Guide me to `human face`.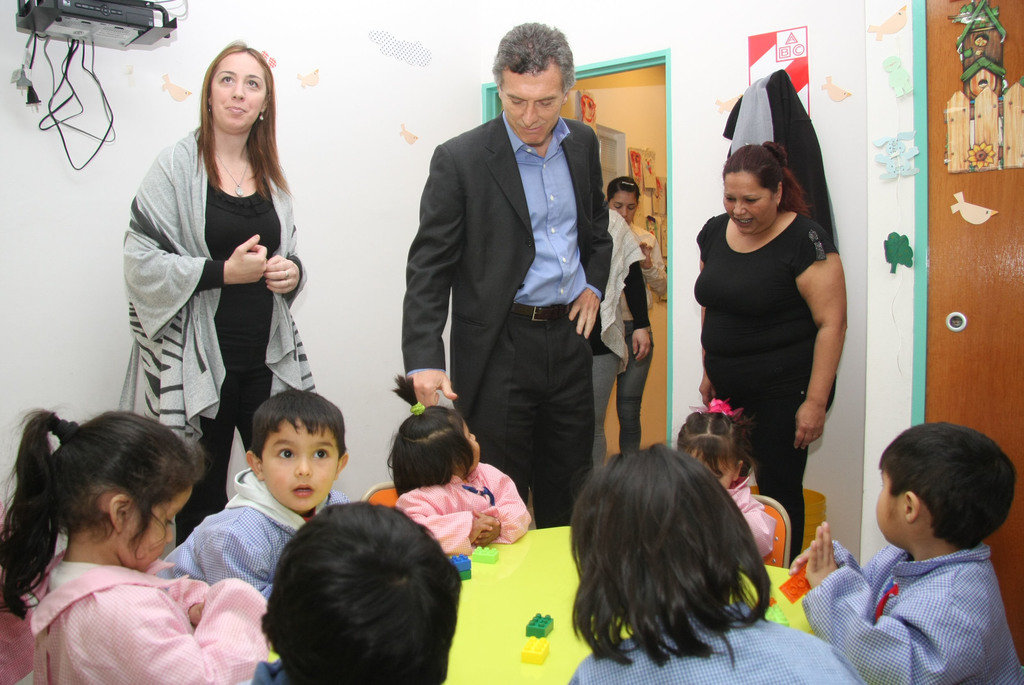
Guidance: [876,470,908,547].
